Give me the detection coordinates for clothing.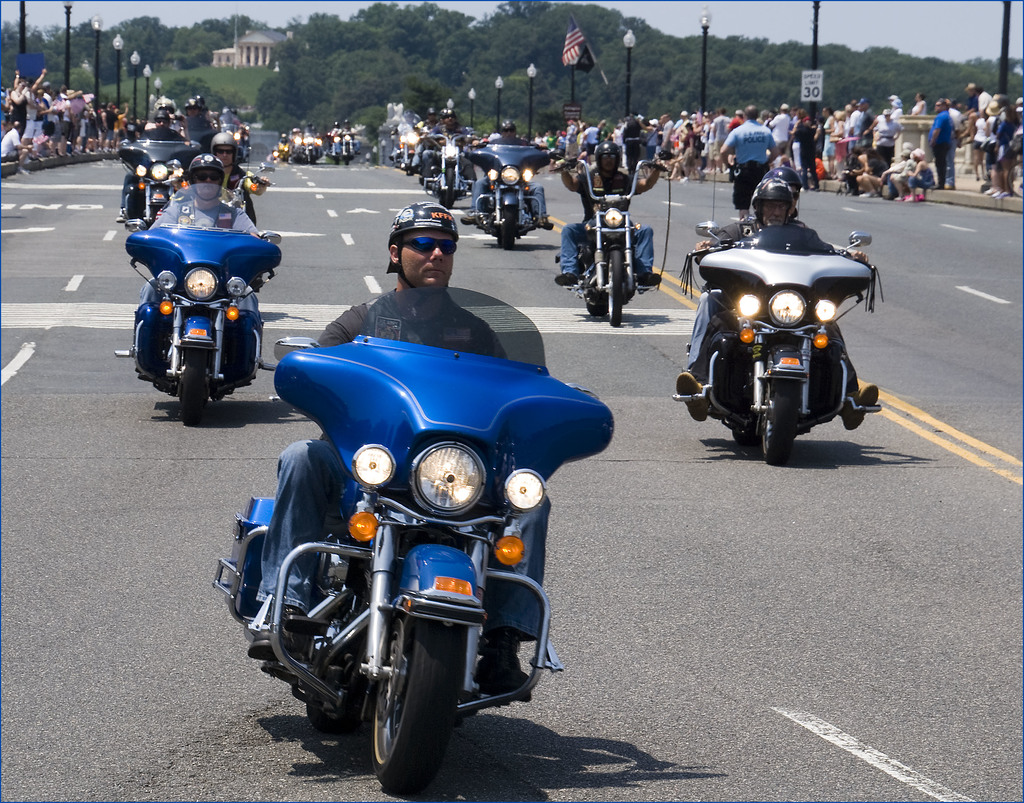
select_region(992, 114, 1018, 161).
